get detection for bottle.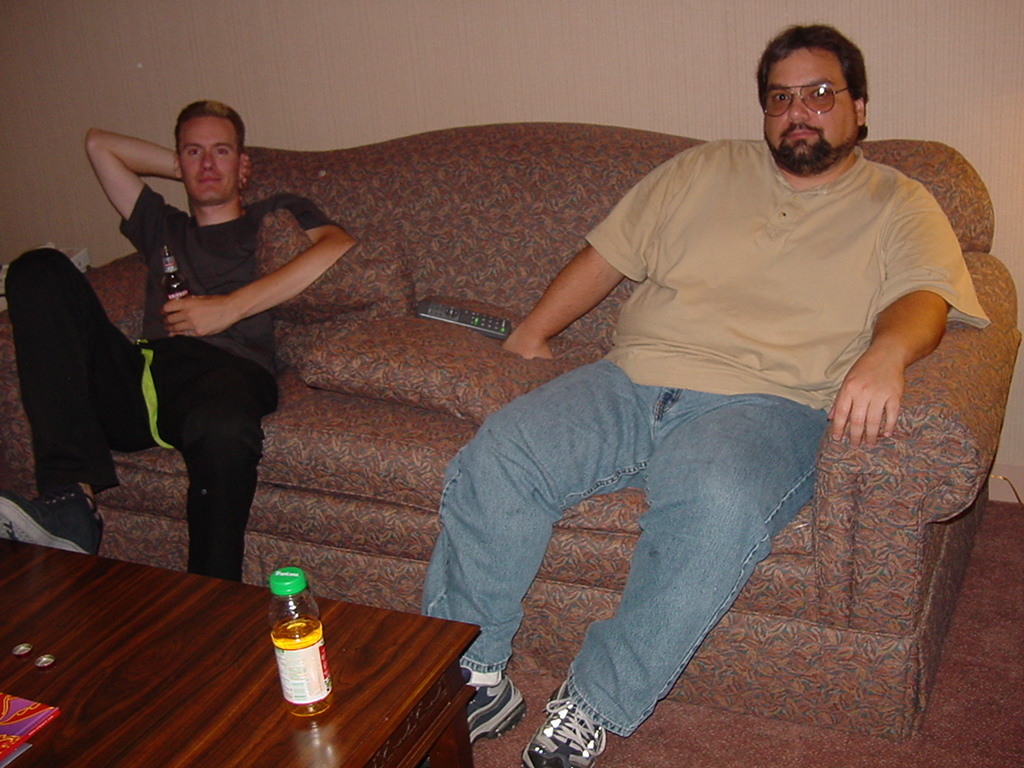
Detection: [160,246,190,302].
